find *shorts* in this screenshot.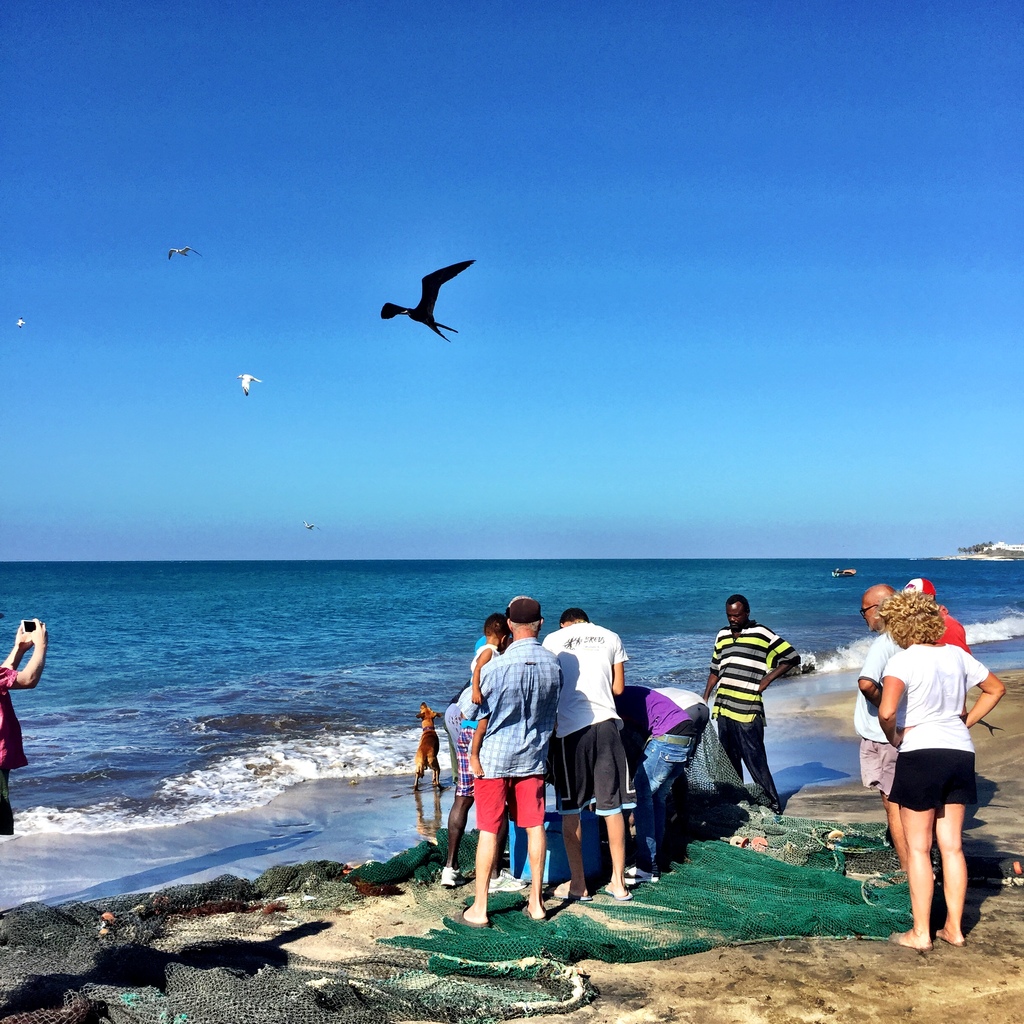
The bounding box for *shorts* is {"x1": 863, "y1": 739, "x2": 900, "y2": 788}.
